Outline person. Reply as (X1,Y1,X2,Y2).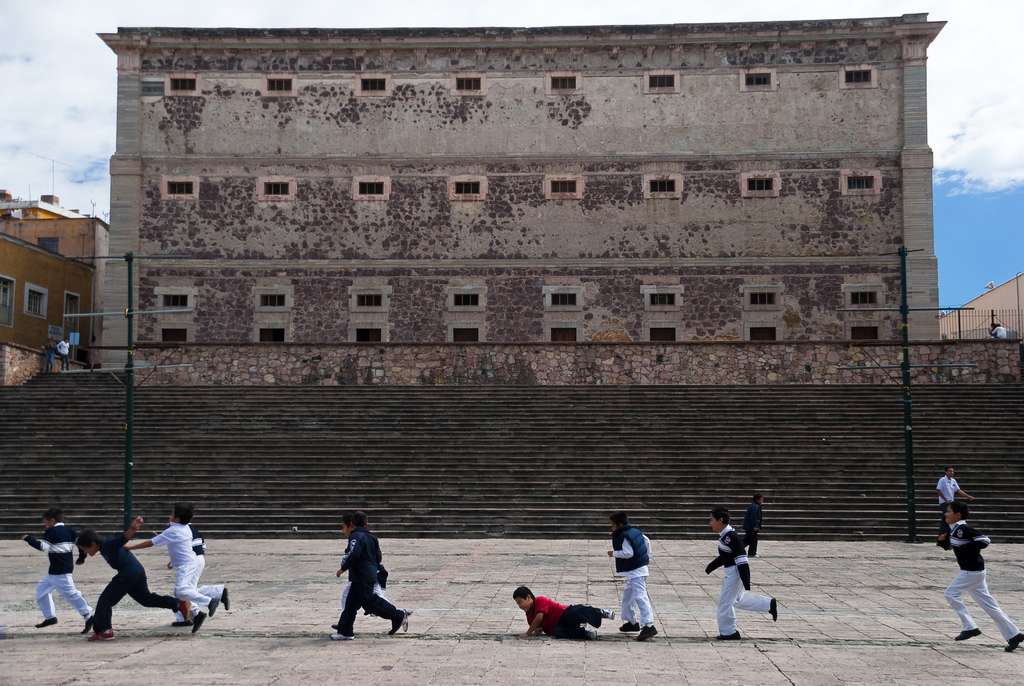
(77,516,191,637).
